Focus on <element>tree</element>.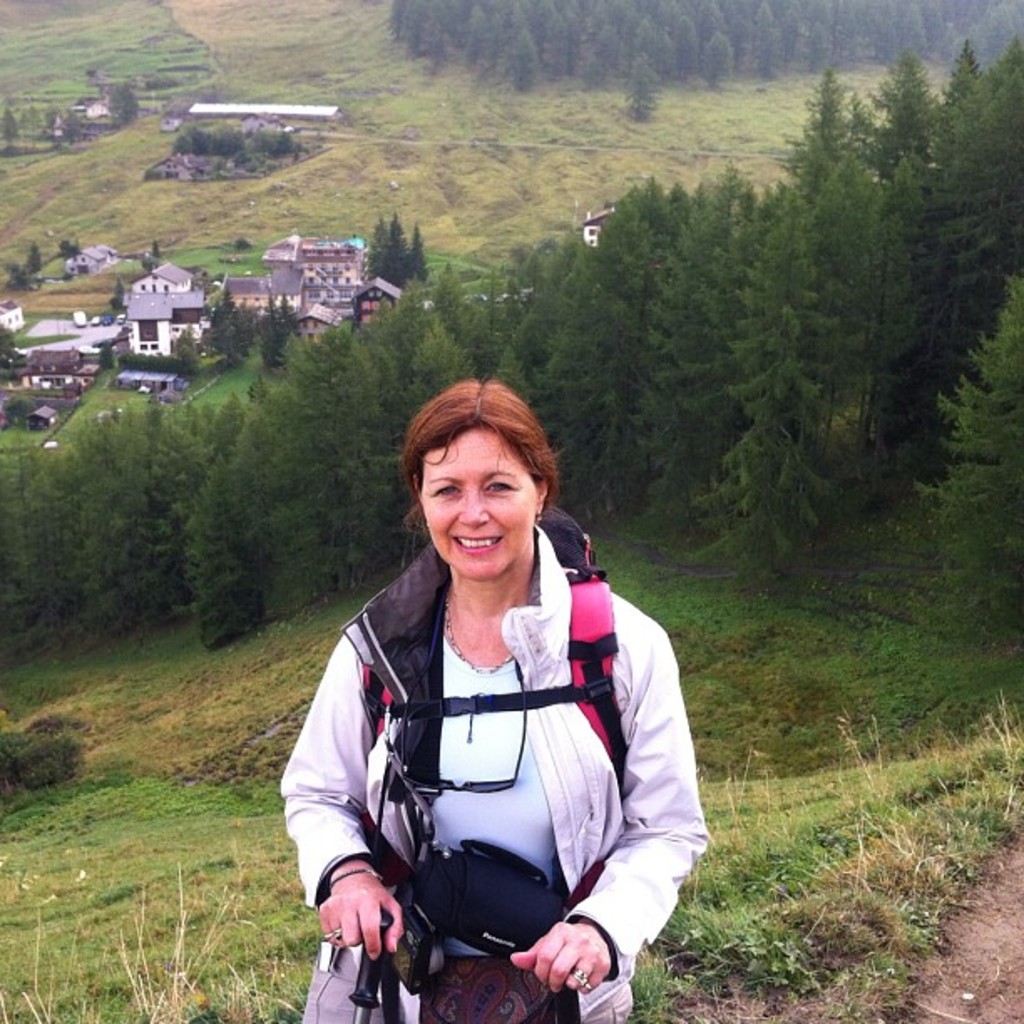
Focused at l=887, t=132, r=944, b=402.
